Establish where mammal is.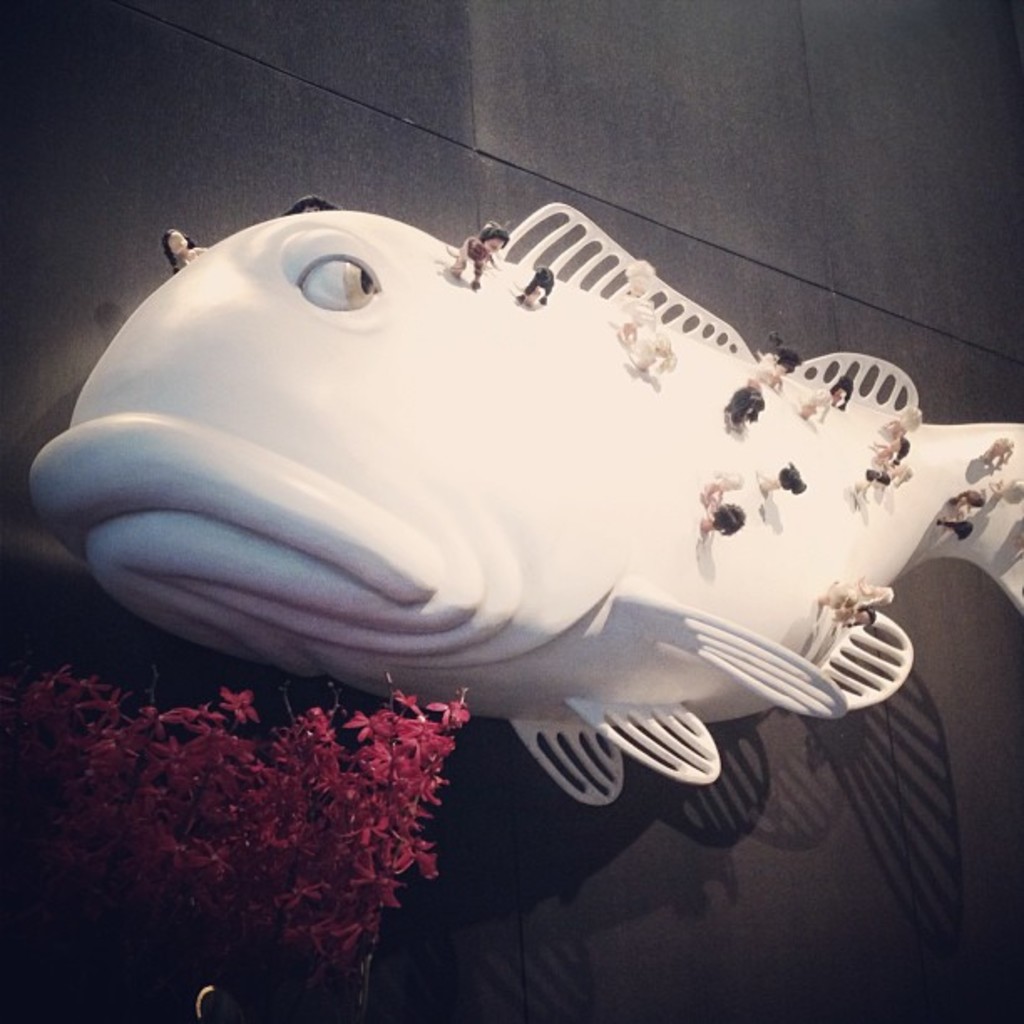
Established at bbox=[450, 221, 505, 288].
